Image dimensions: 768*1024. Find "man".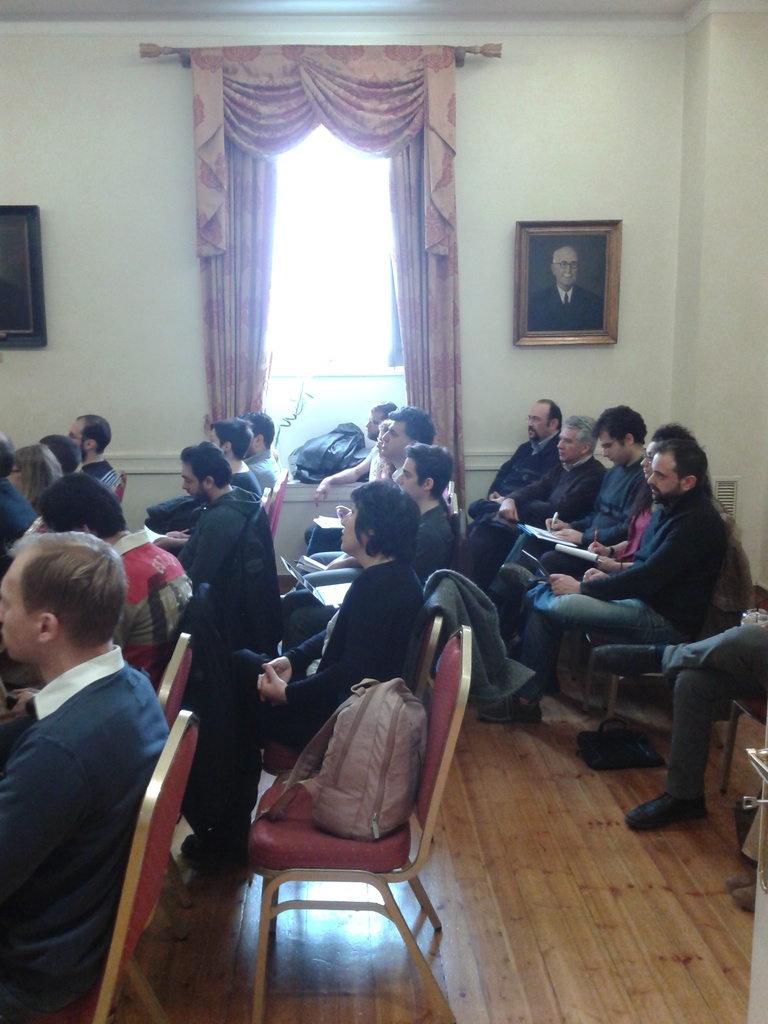
0:428:35:570.
